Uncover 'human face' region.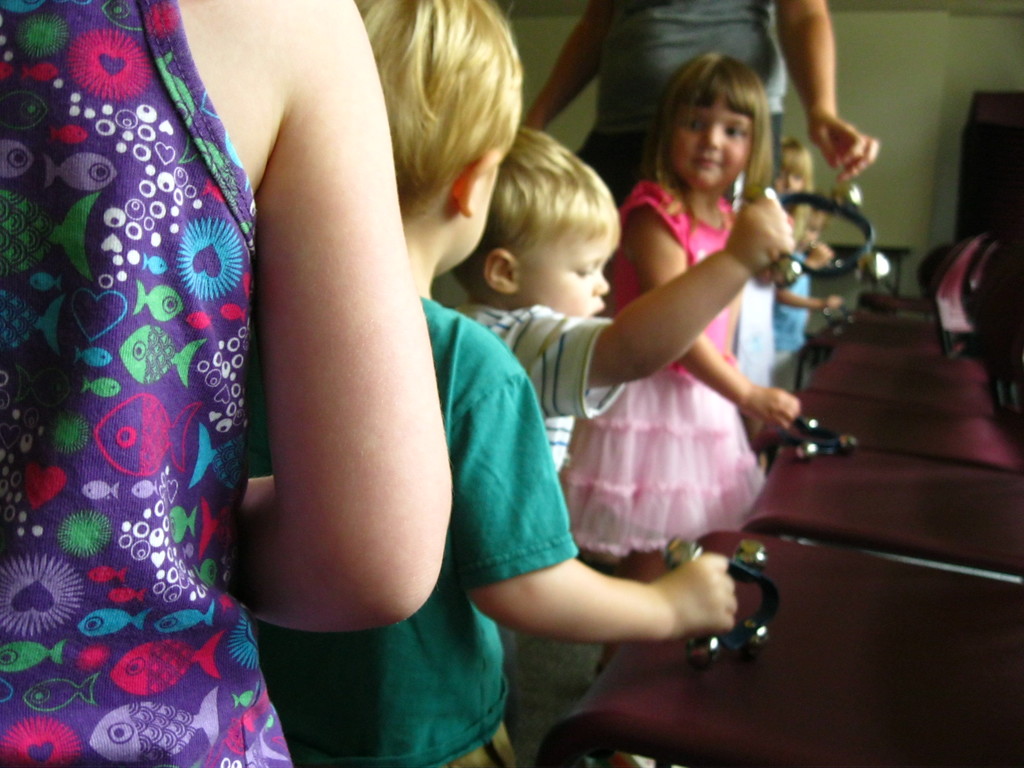
Uncovered: rect(671, 103, 750, 189).
